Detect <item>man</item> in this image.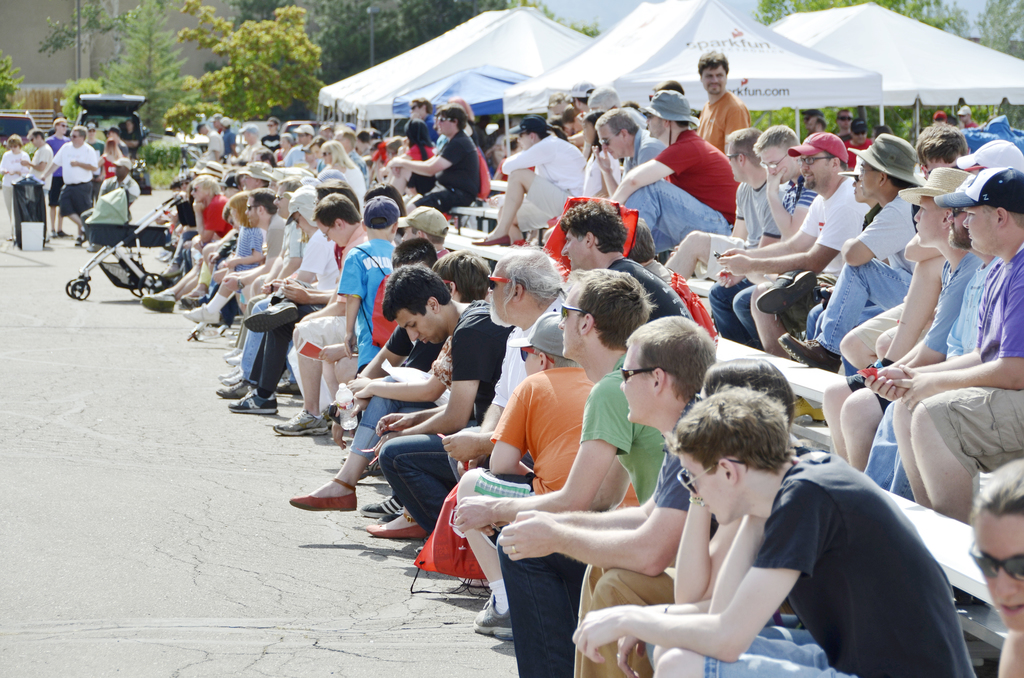
Detection: <bbox>845, 116, 881, 167</bbox>.
